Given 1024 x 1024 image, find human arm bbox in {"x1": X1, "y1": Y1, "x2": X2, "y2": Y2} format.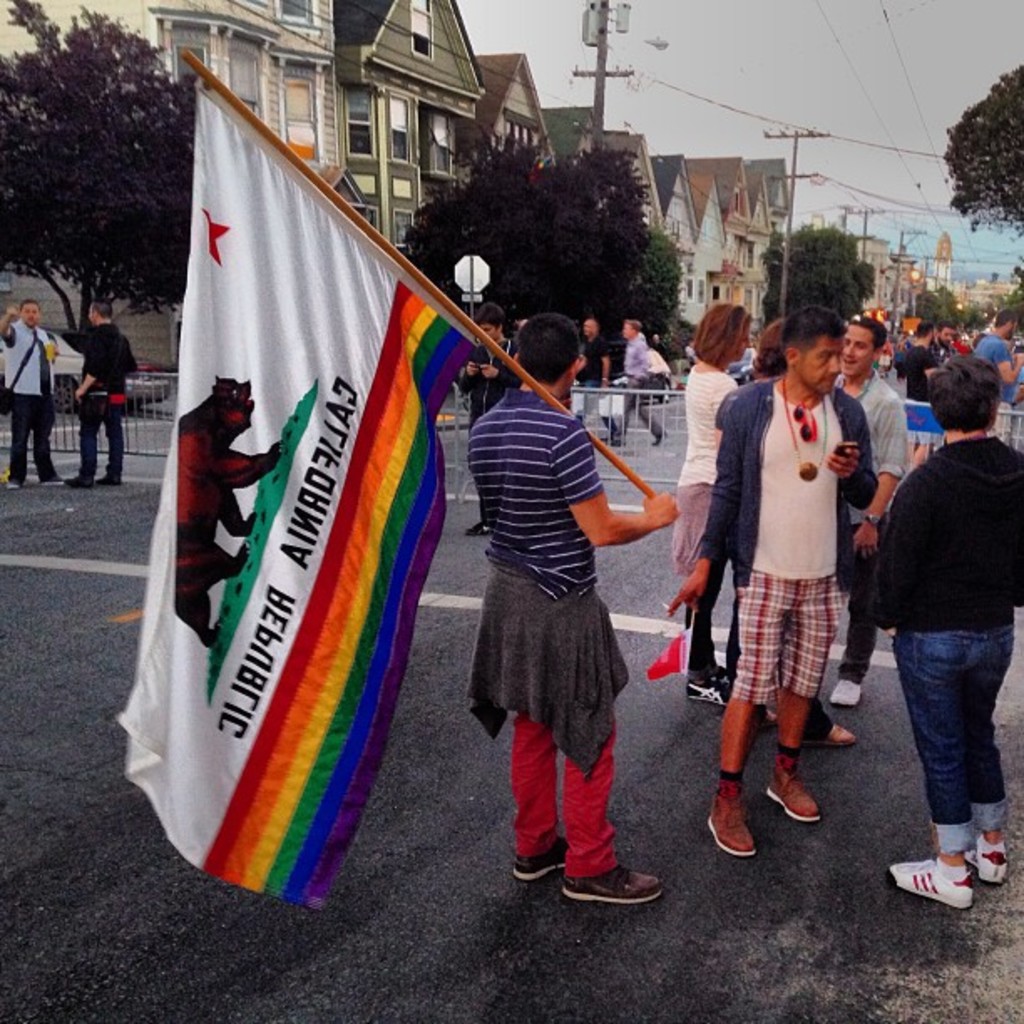
{"x1": 592, "y1": 340, "x2": 612, "y2": 392}.
